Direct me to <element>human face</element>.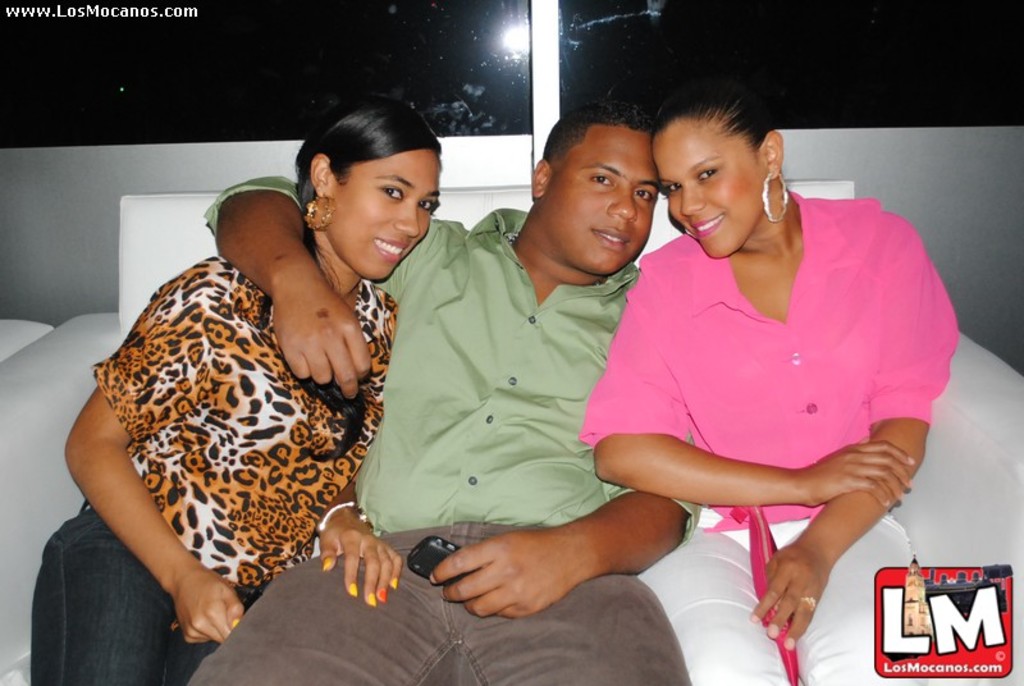
Direction: {"x1": 643, "y1": 118, "x2": 768, "y2": 255}.
